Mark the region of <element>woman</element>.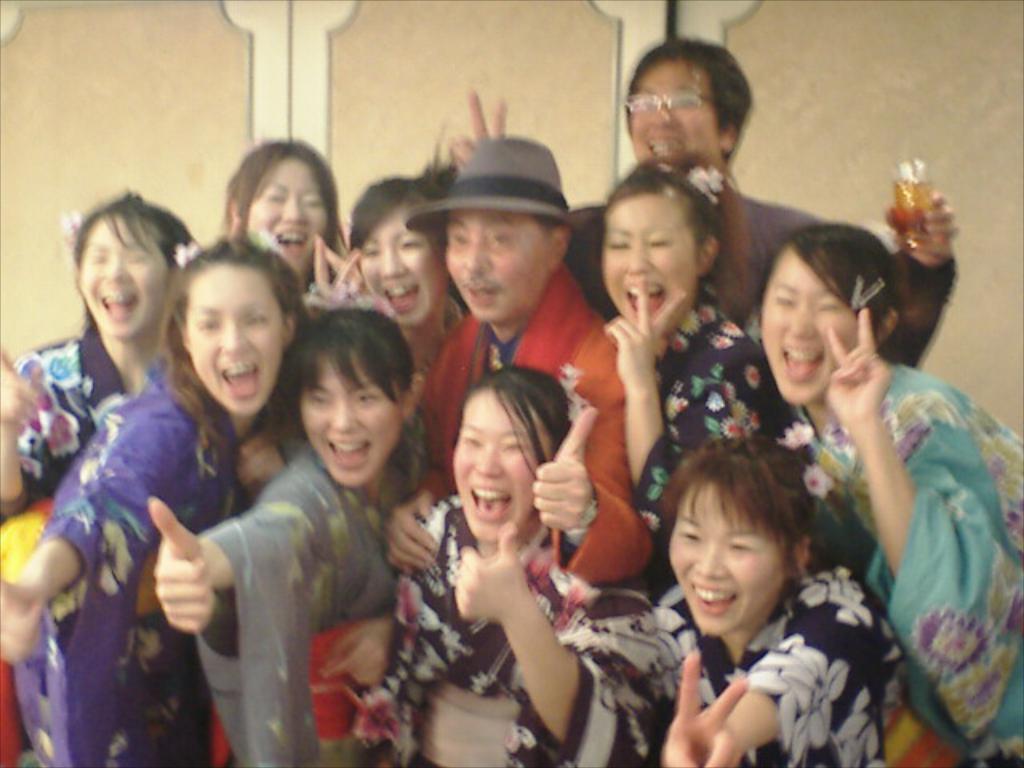
Region: 0:234:304:766.
